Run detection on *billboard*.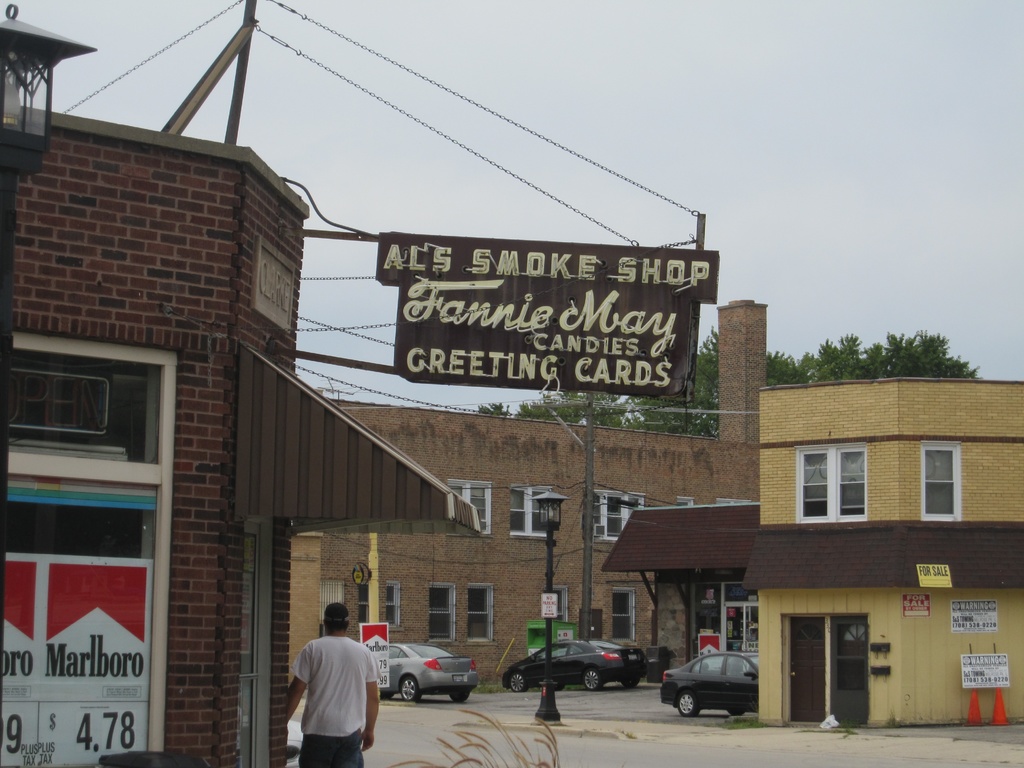
Result: {"x1": 375, "y1": 234, "x2": 724, "y2": 396}.
